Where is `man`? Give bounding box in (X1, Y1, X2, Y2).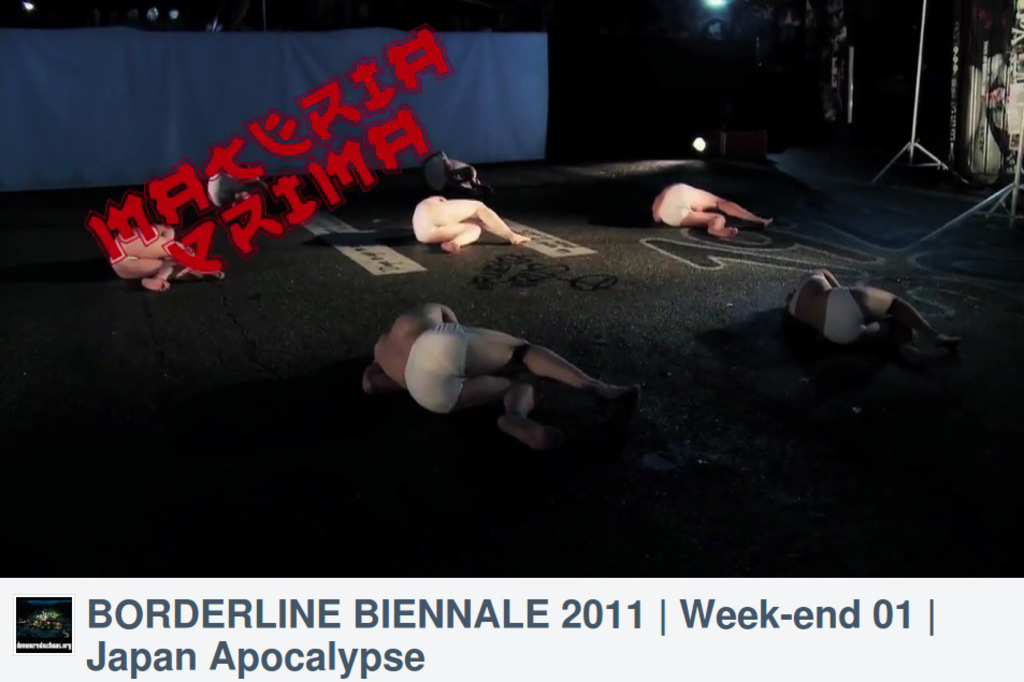
(333, 276, 676, 466).
